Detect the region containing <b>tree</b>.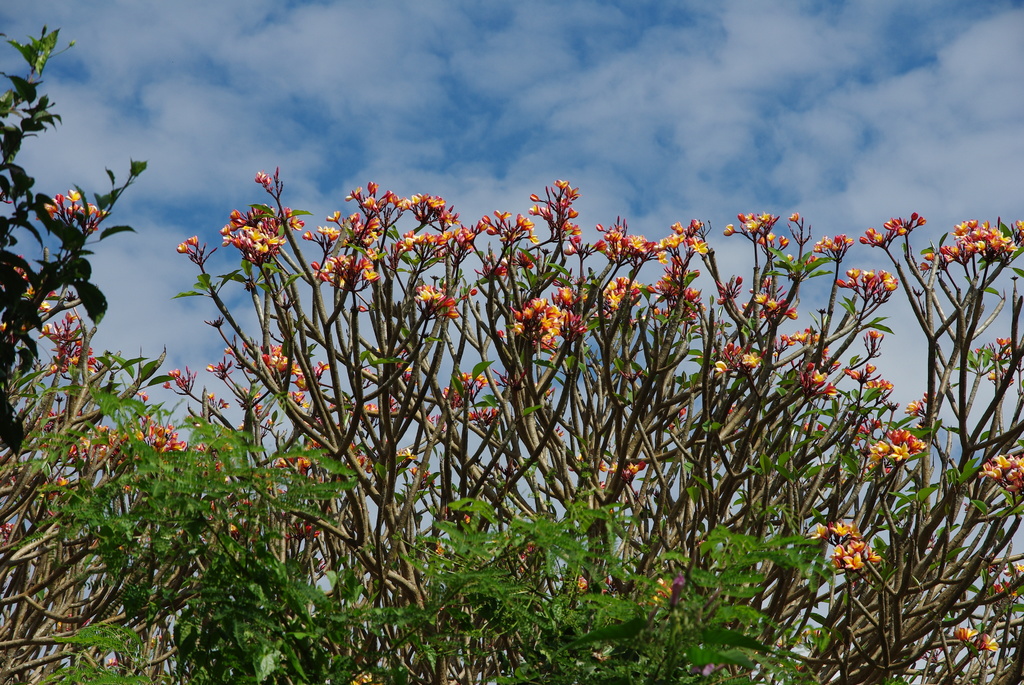
Rect(0, 25, 1023, 684).
